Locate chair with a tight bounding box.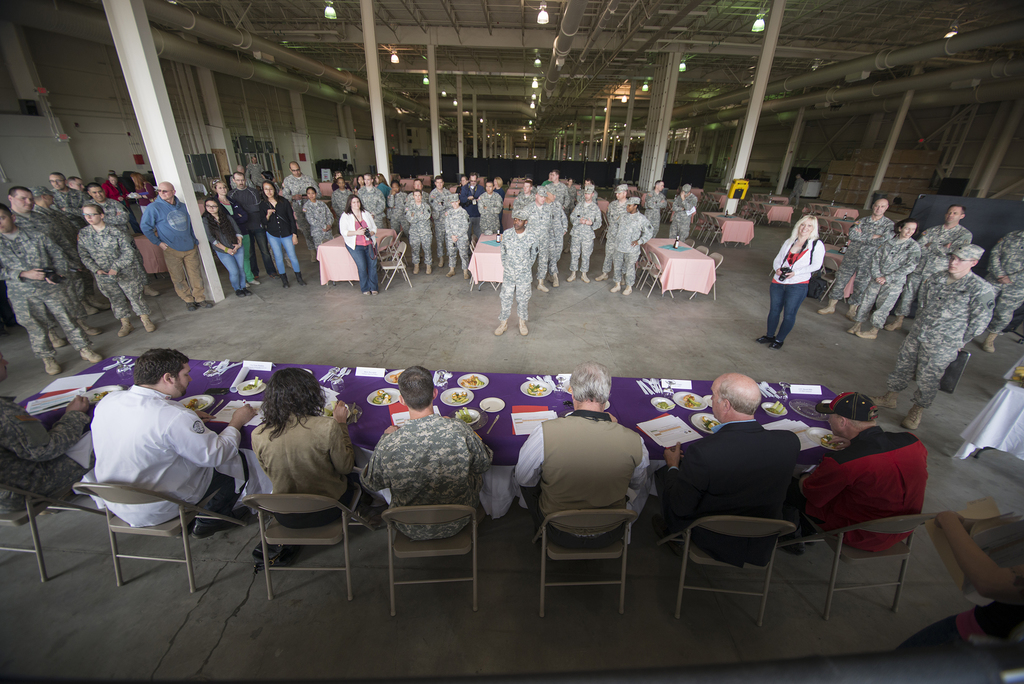
region(245, 479, 376, 601).
